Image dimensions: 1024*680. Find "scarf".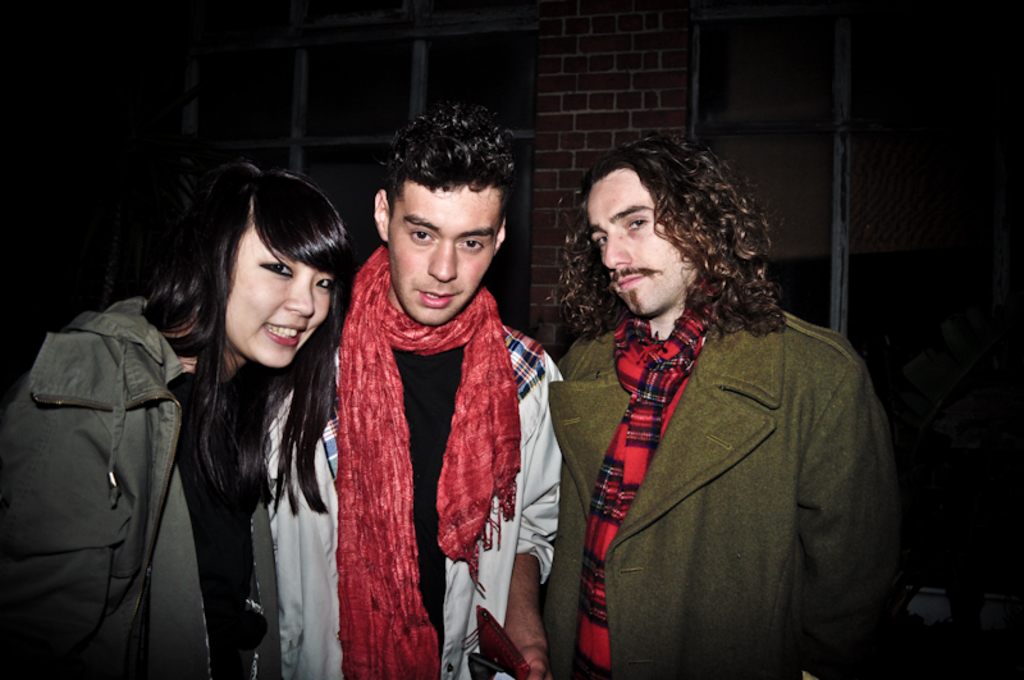
[left=330, top=238, right=524, bottom=679].
